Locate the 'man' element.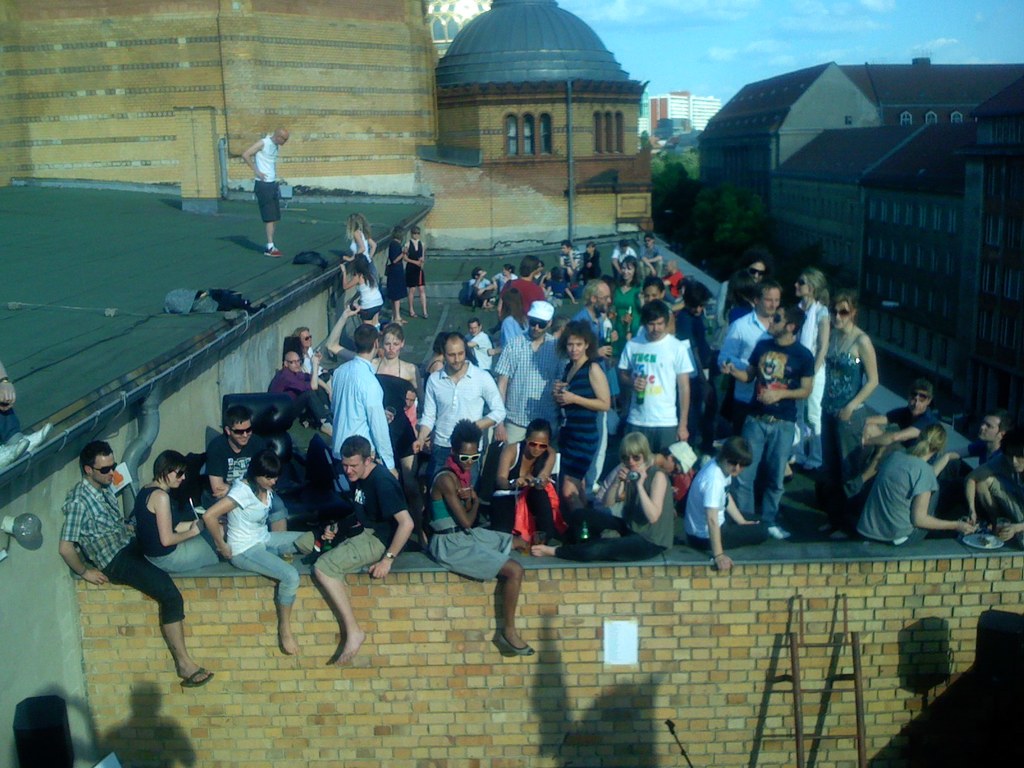
Element bbox: 496:301:571:450.
